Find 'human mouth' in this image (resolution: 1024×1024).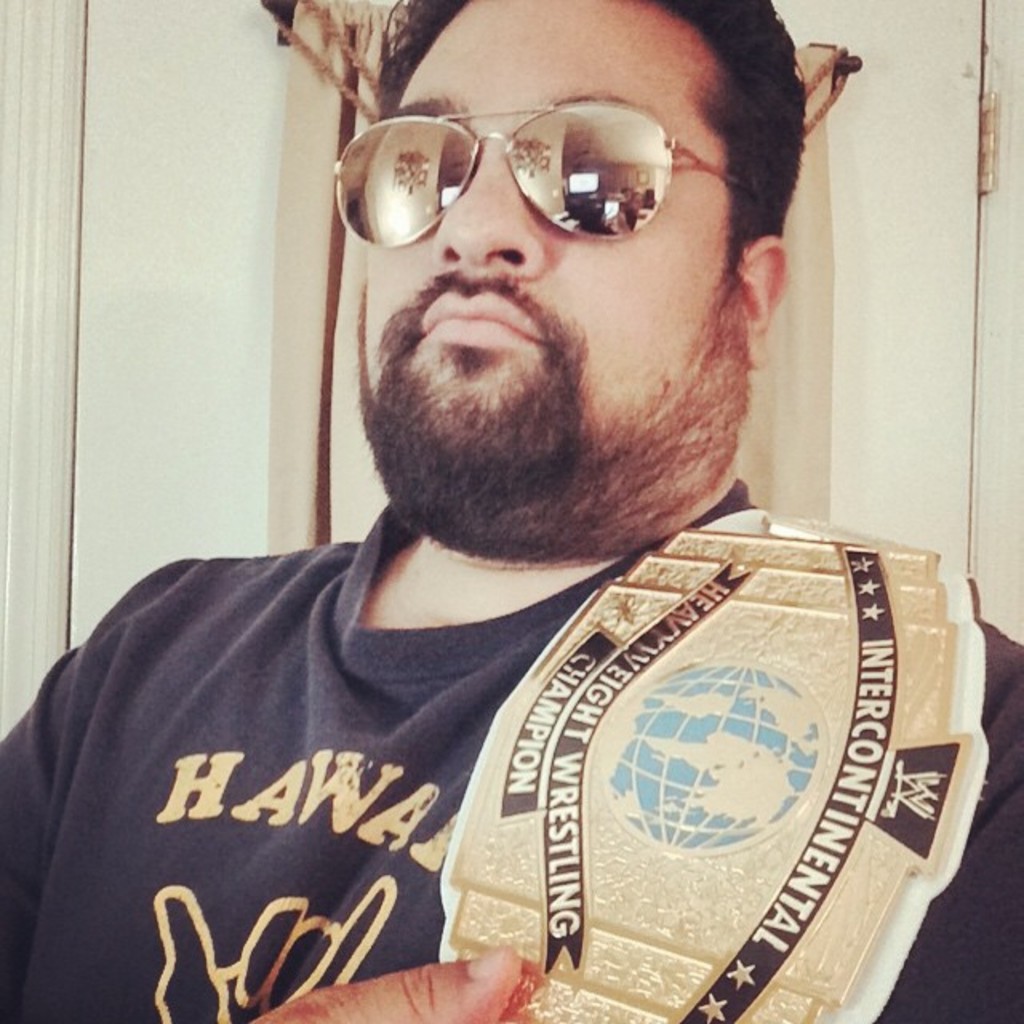
[413, 294, 558, 347].
